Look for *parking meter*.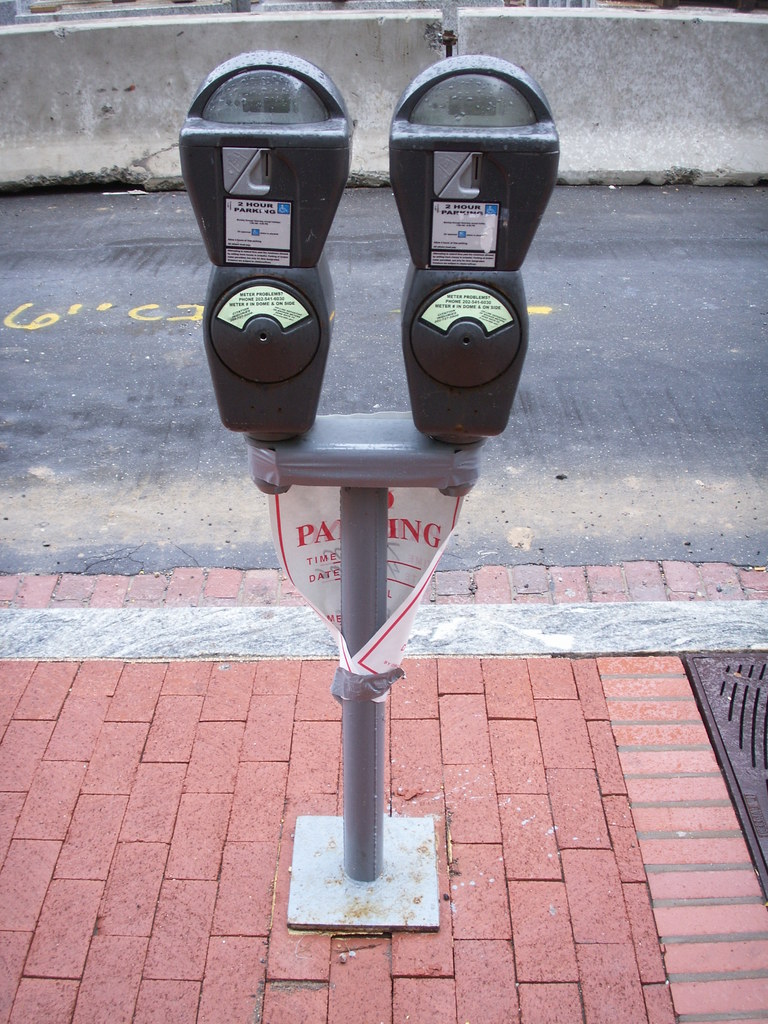
Found: [x1=385, y1=54, x2=565, y2=452].
